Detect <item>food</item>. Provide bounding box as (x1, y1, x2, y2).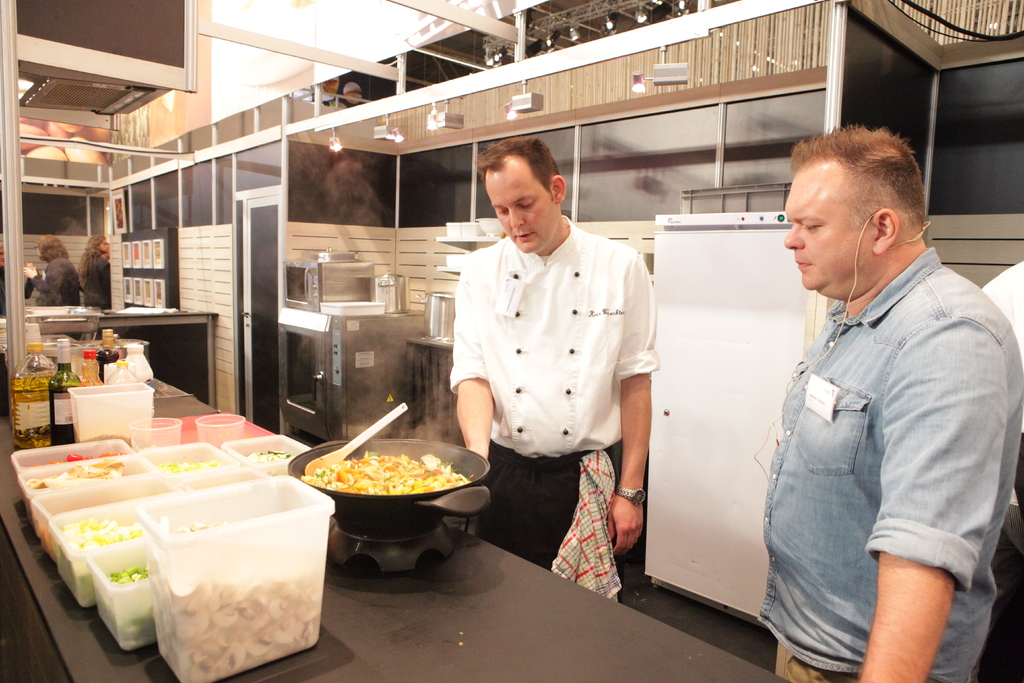
(58, 511, 142, 552).
